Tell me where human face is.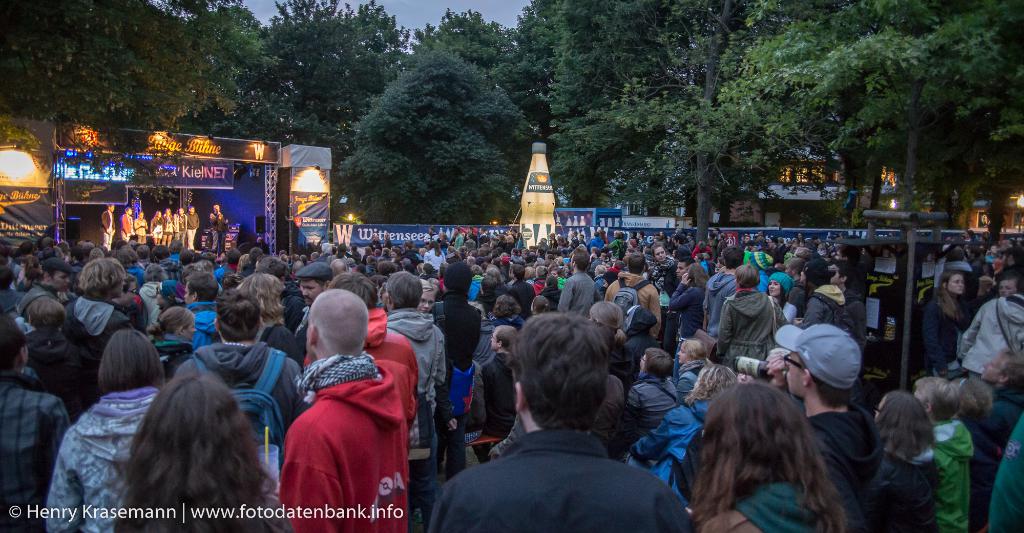
human face is at region(676, 261, 687, 277).
